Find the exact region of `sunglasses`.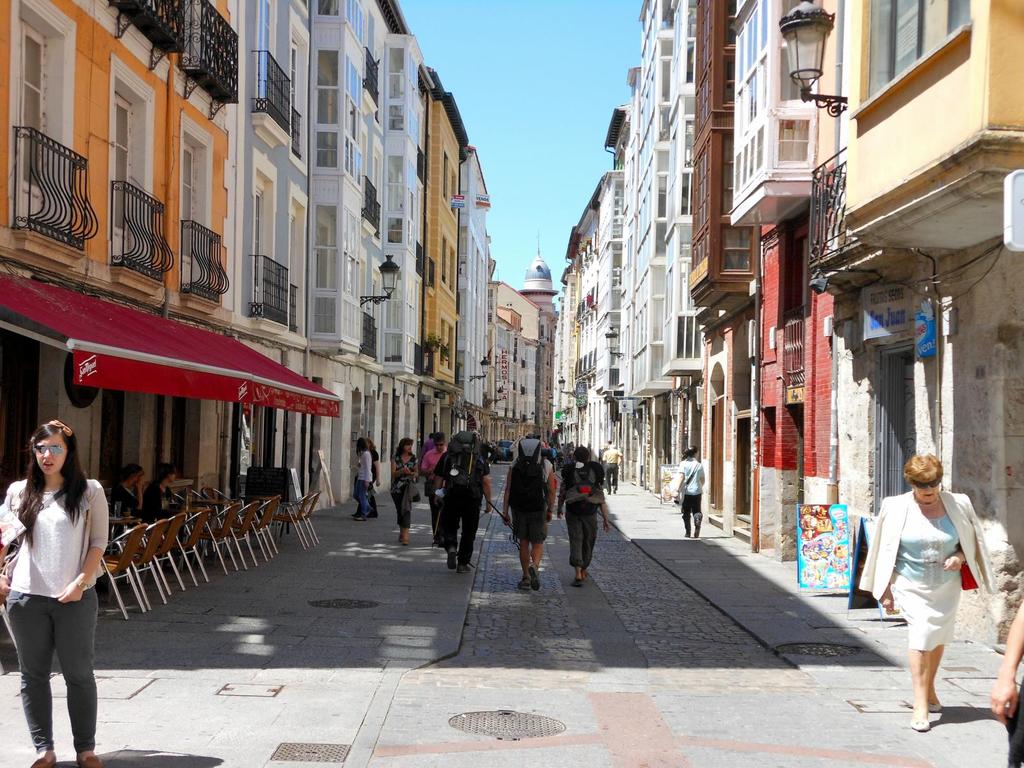
Exact region: box(33, 445, 63, 452).
